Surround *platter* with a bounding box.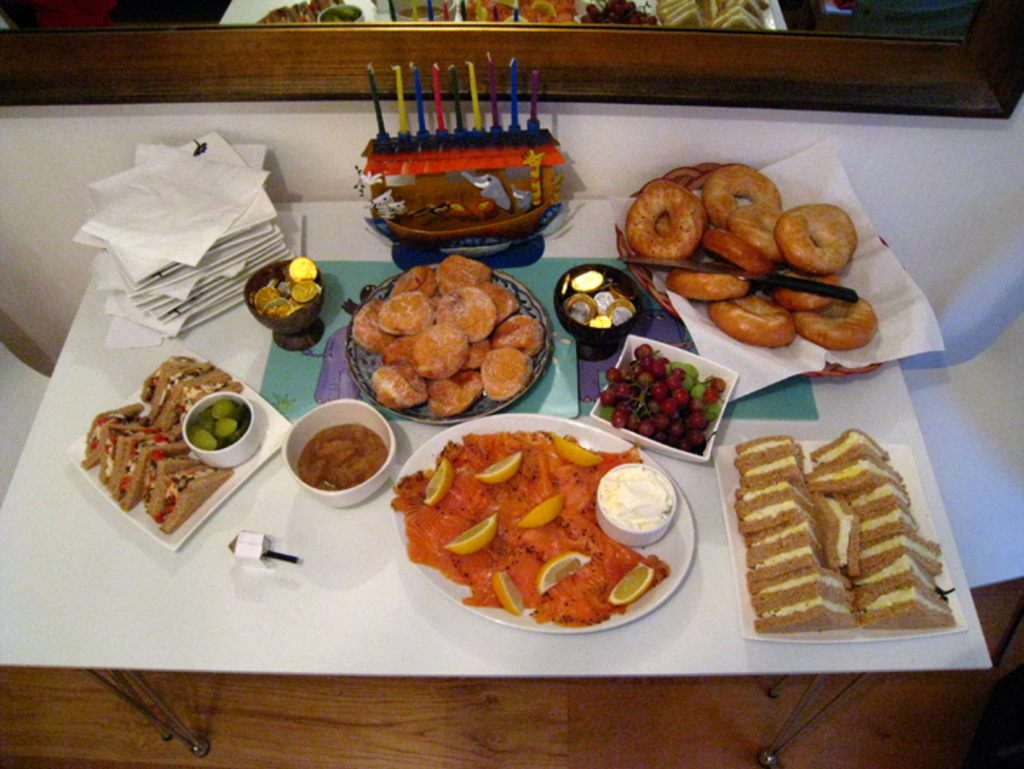
locate(86, 378, 245, 492).
